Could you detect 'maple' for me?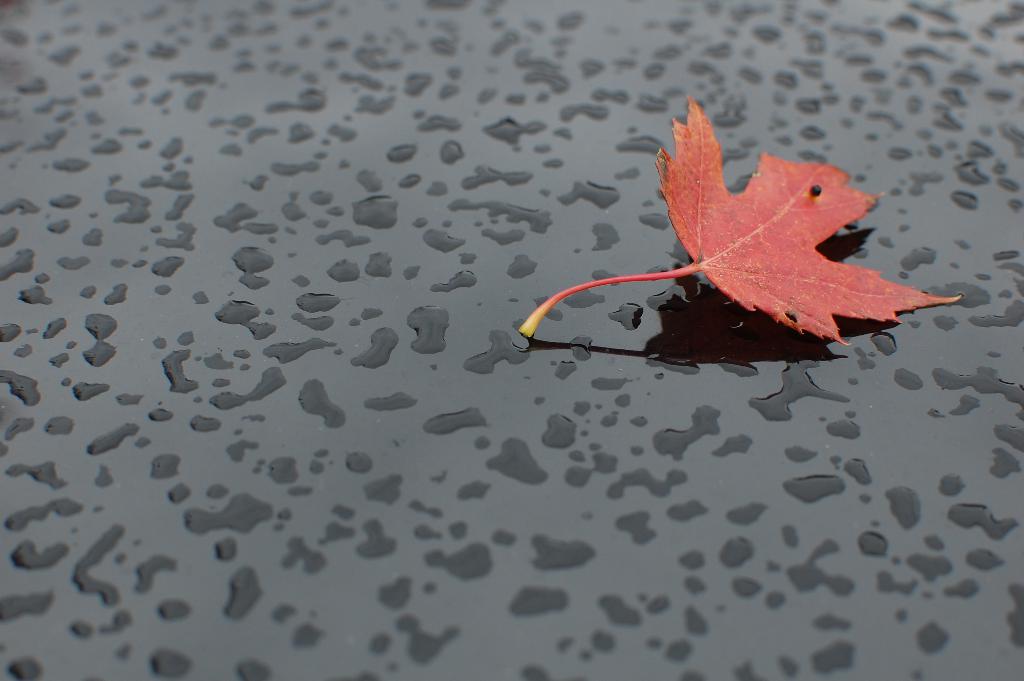
Detection result: x1=516 y1=88 x2=957 y2=343.
